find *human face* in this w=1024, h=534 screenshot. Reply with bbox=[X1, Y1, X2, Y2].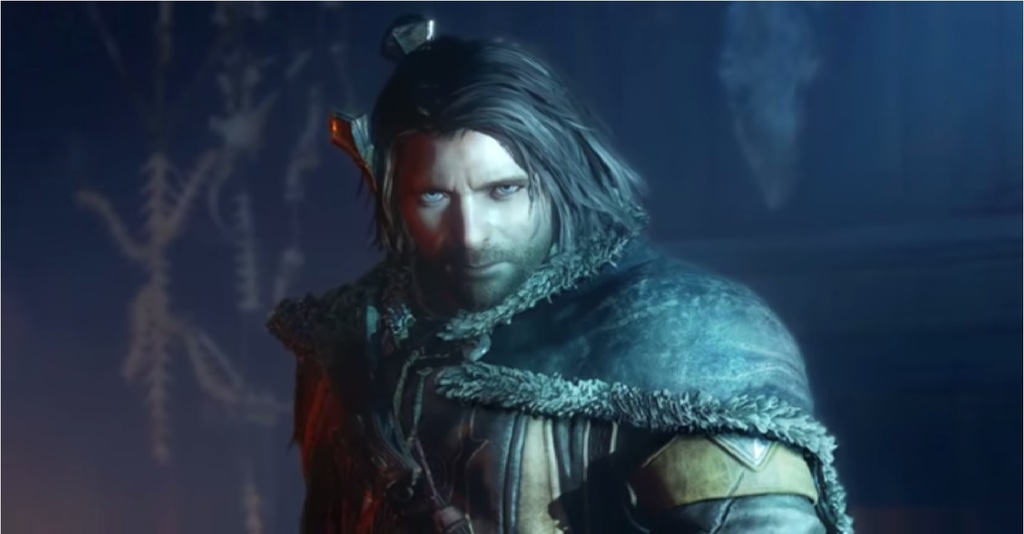
bbox=[394, 125, 554, 311].
